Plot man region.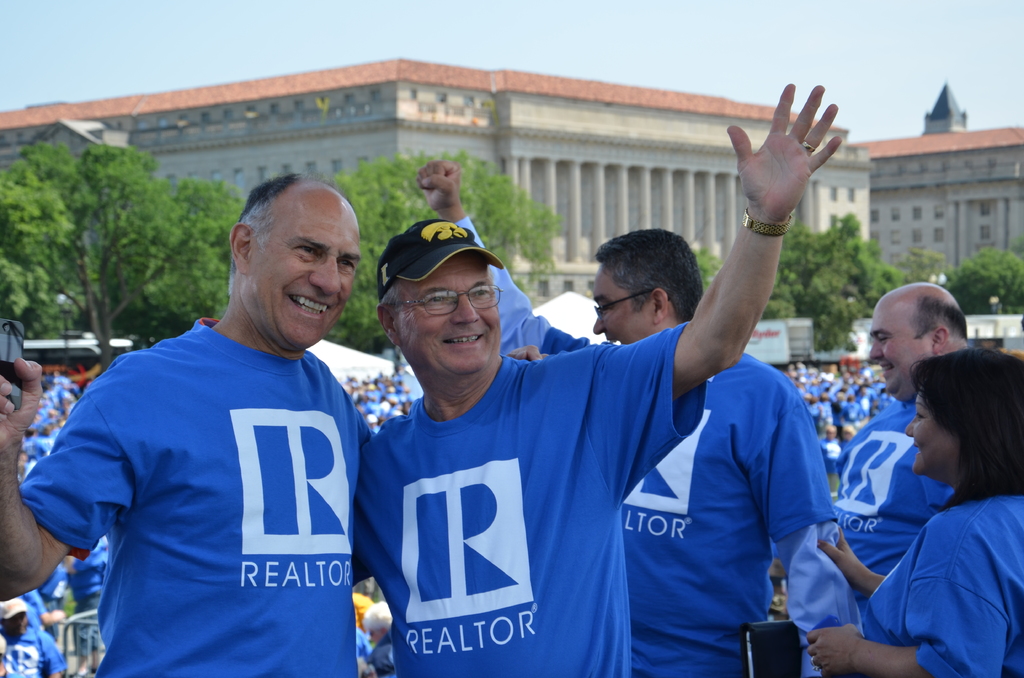
Plotted at pyautogui.locateOnScreen(452, 197, 856, 666).
